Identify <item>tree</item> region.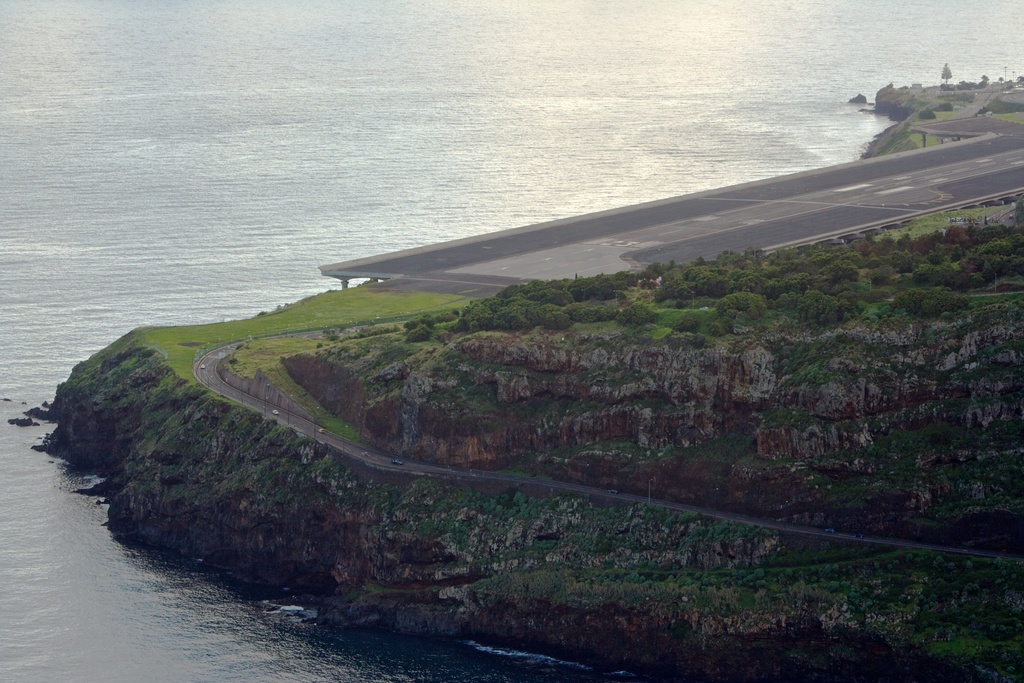
Region: 316,341,321,348.
